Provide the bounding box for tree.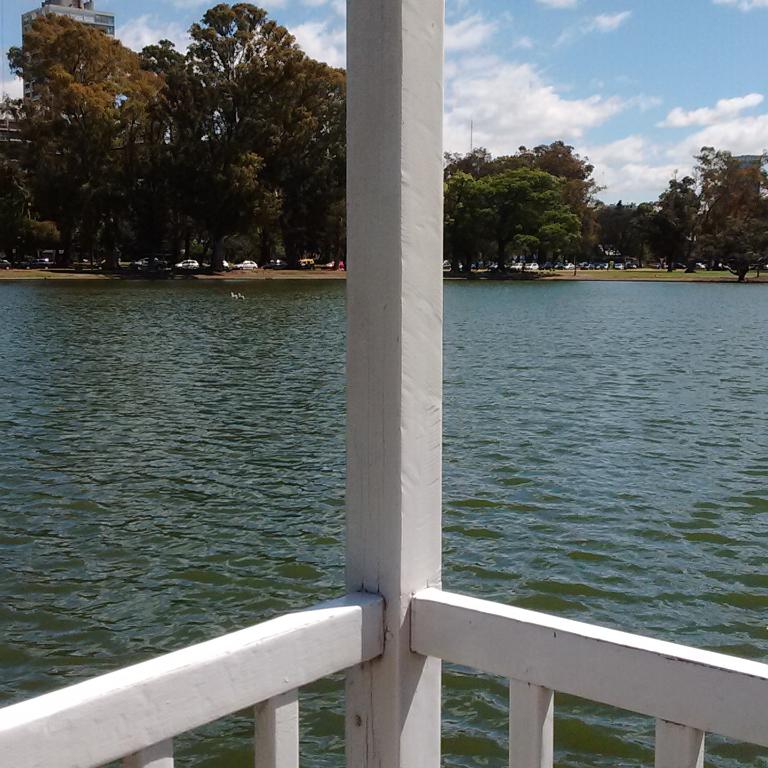
left=85, top=164, right=292, bottom=266.
